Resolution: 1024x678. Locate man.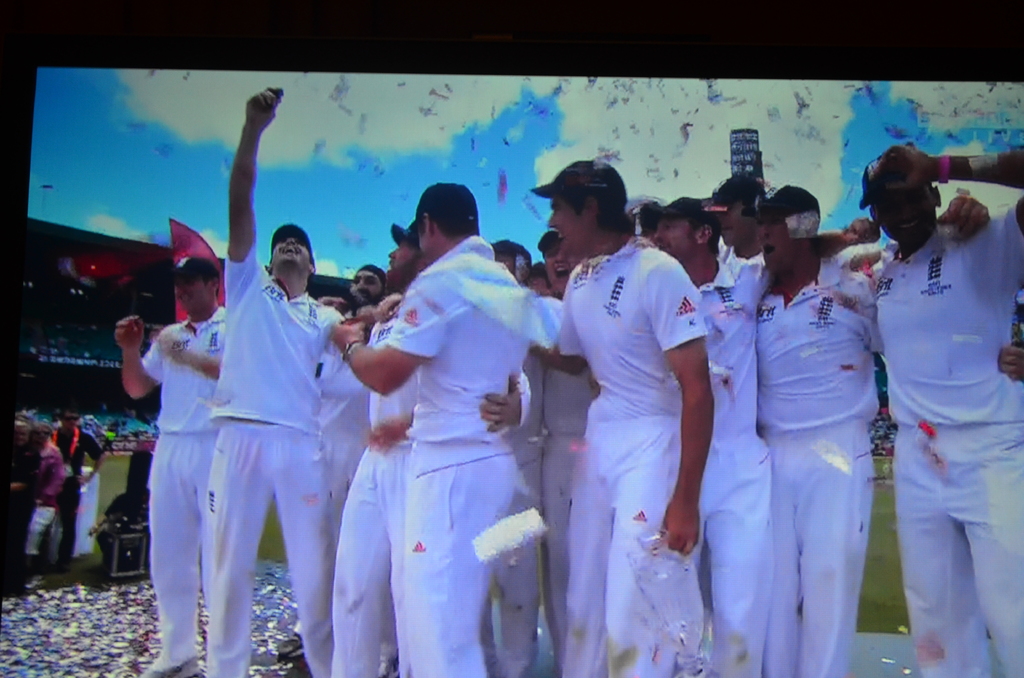
{"left": 519, "top": 156, "right": 714, "bottom": 677}.
